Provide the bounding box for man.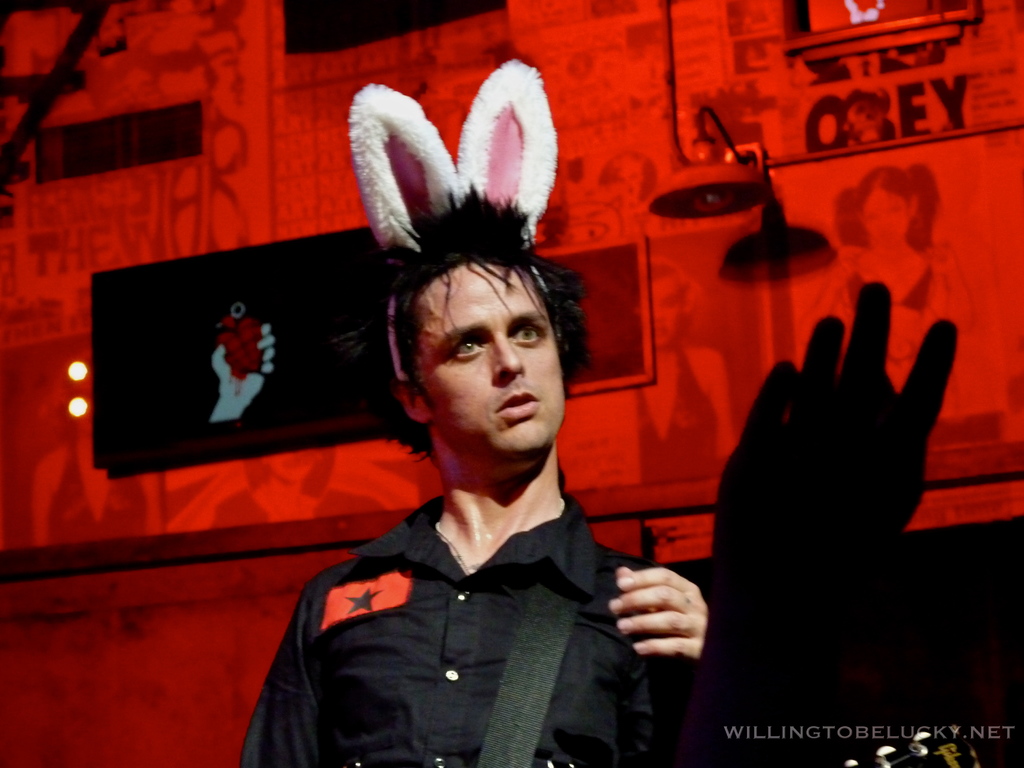
rect(253, 131, 705, 744).
